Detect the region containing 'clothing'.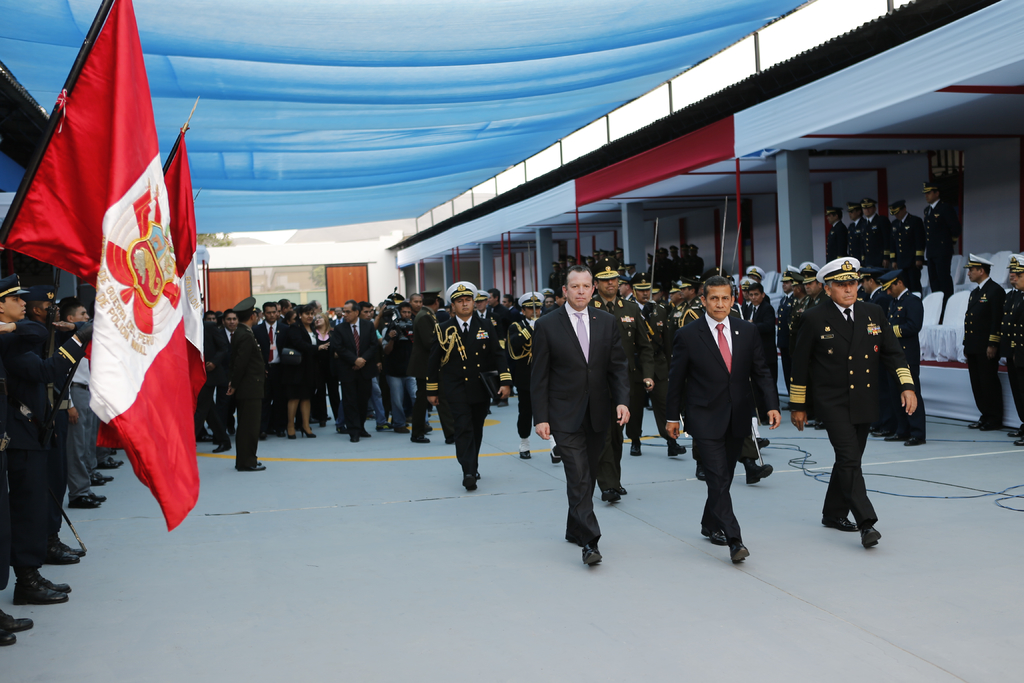
[883,210,924,278].
